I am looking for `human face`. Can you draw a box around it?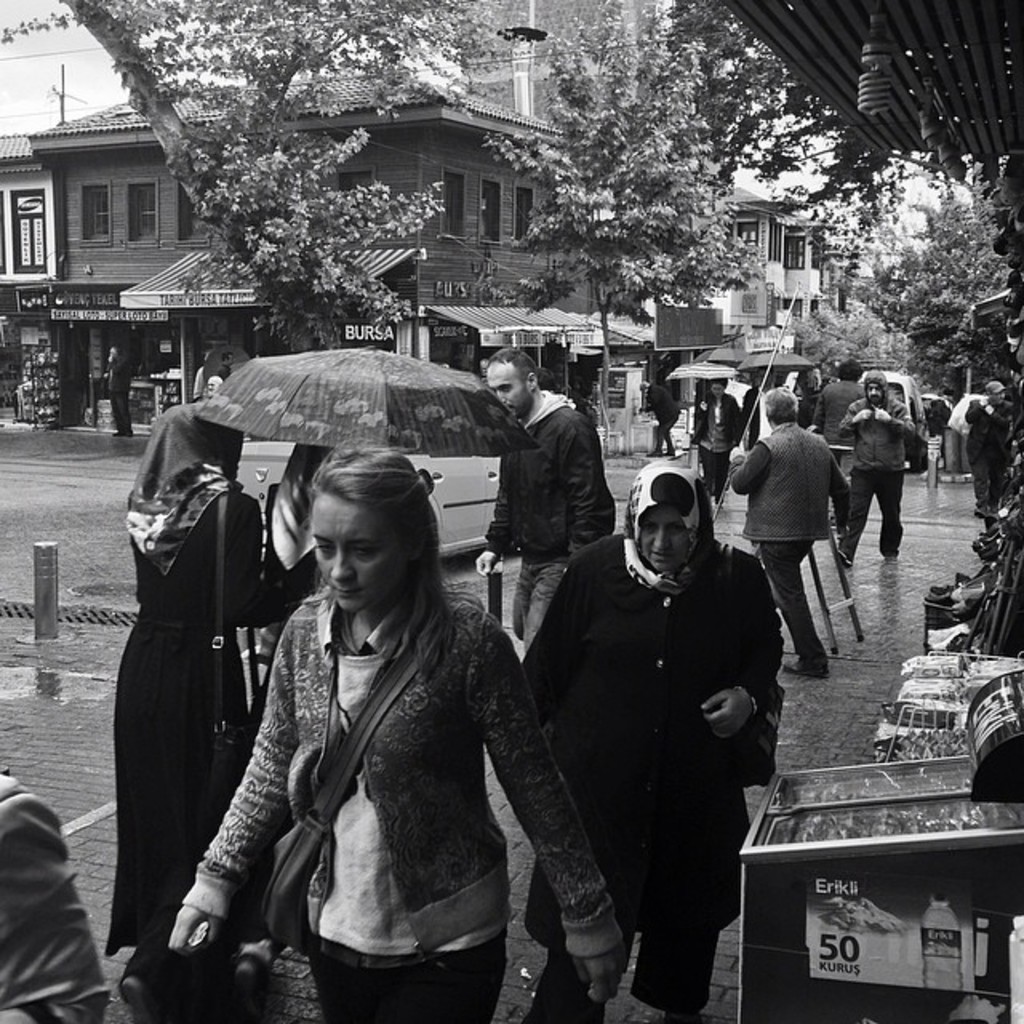
Sure, the bounding box is select_region(315, 490, 406, 616).
